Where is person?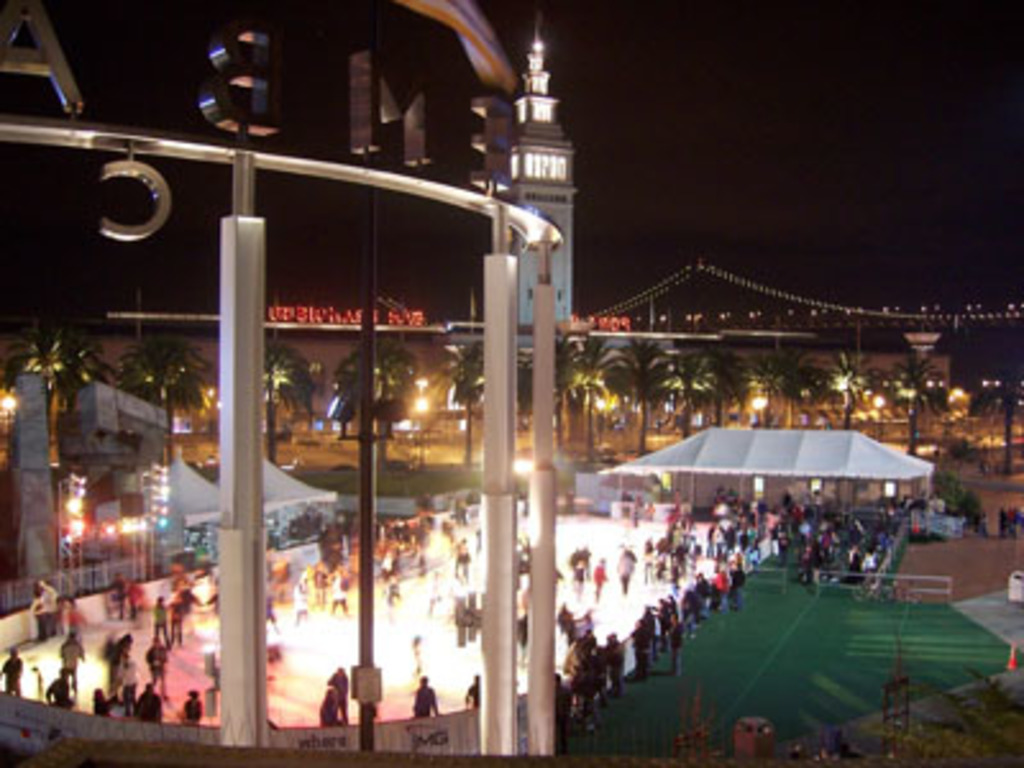
bbox=(330, 568, 356, 614).
